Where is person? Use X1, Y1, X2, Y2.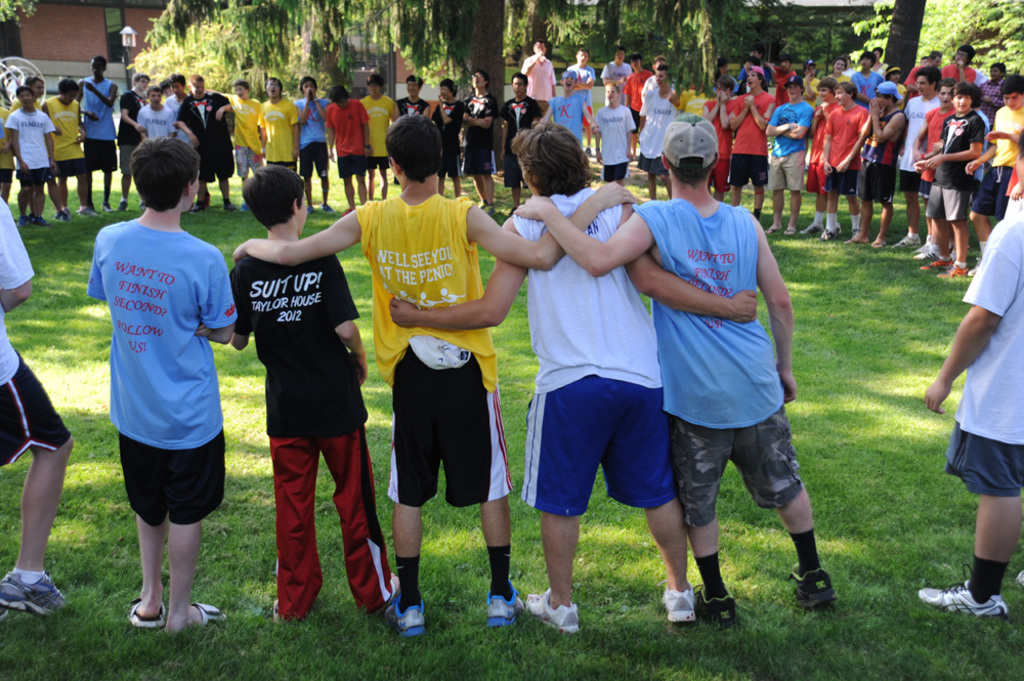
791, 75, 857, 248.
